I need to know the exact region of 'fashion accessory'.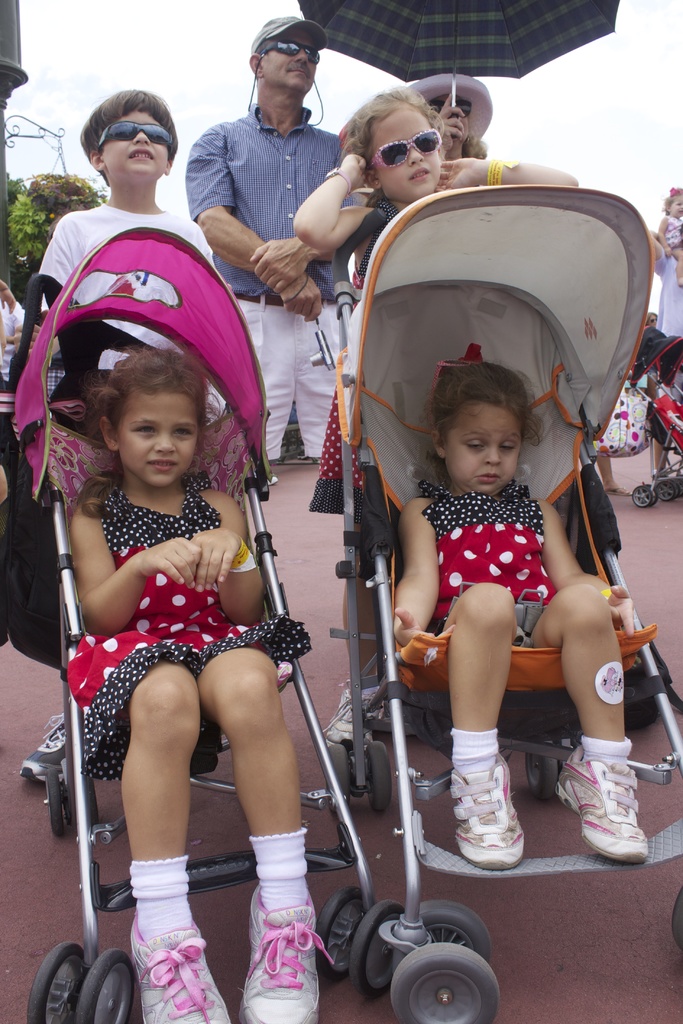
Region: rect(127, 910, 229, 1023).
